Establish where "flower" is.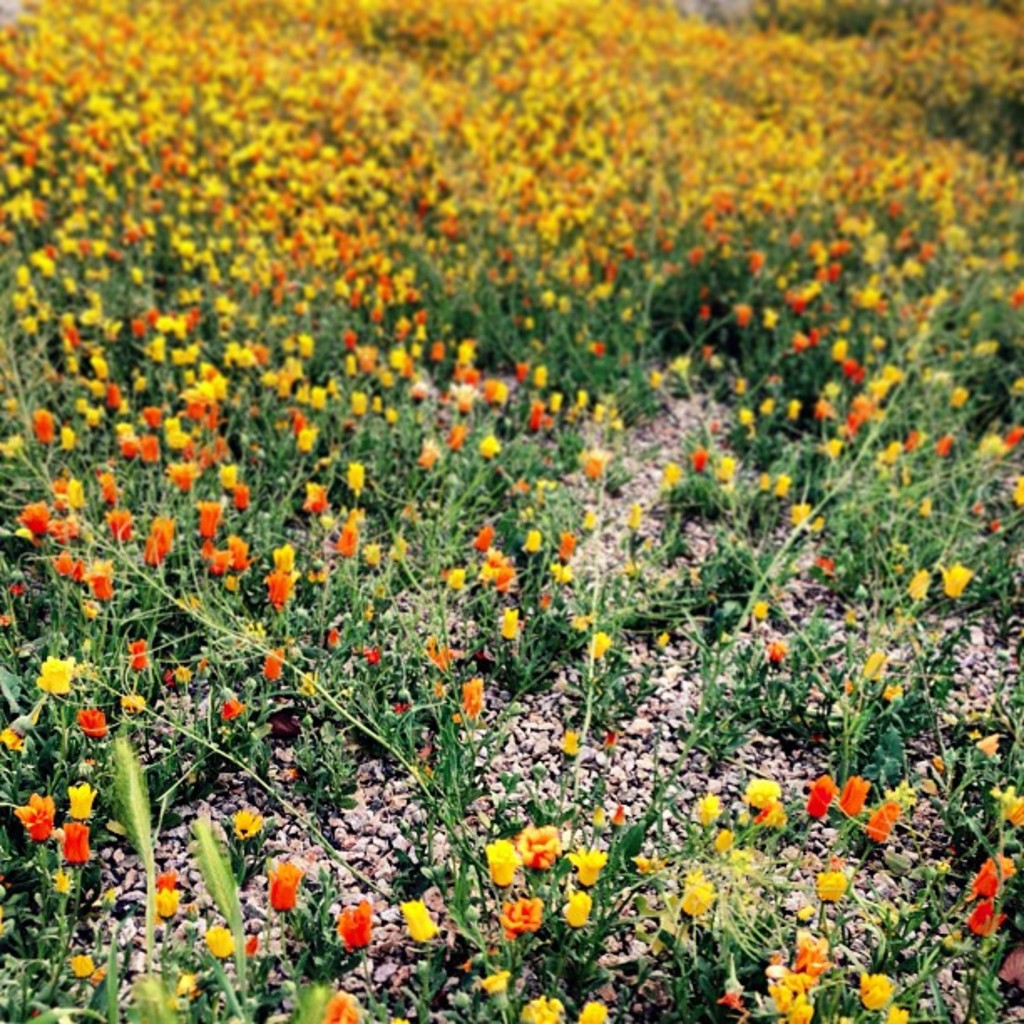
Established at box=[5, 788, 59, 837].
